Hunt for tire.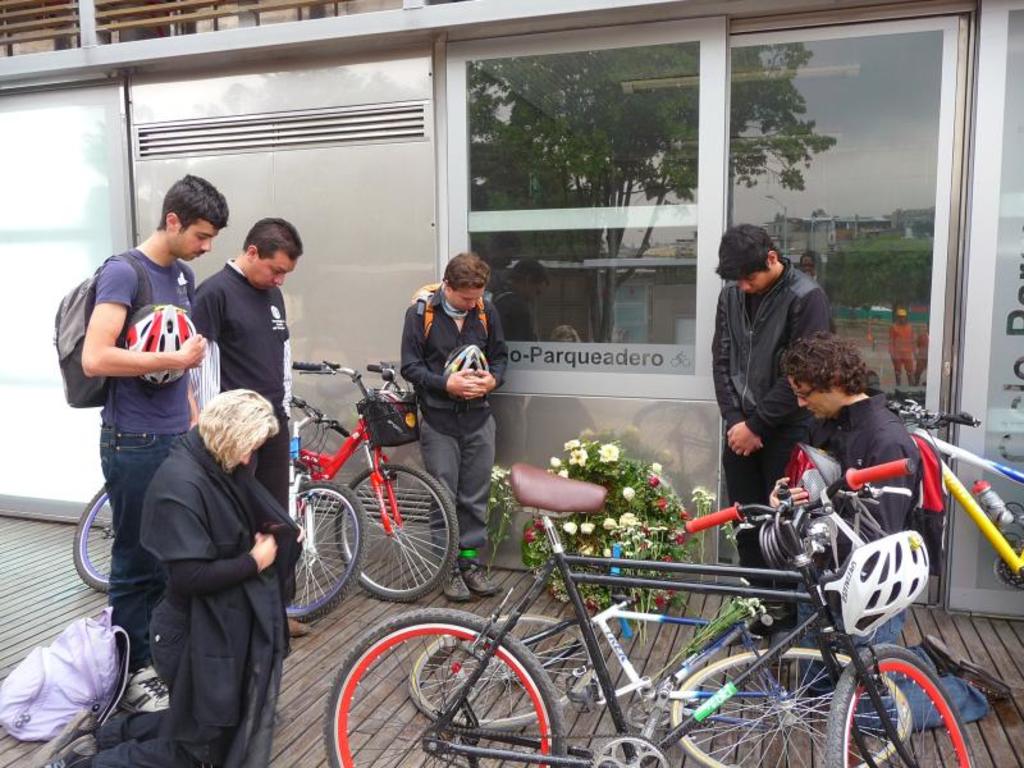
Hunted down at Rect(67, 480, 118, 591).
